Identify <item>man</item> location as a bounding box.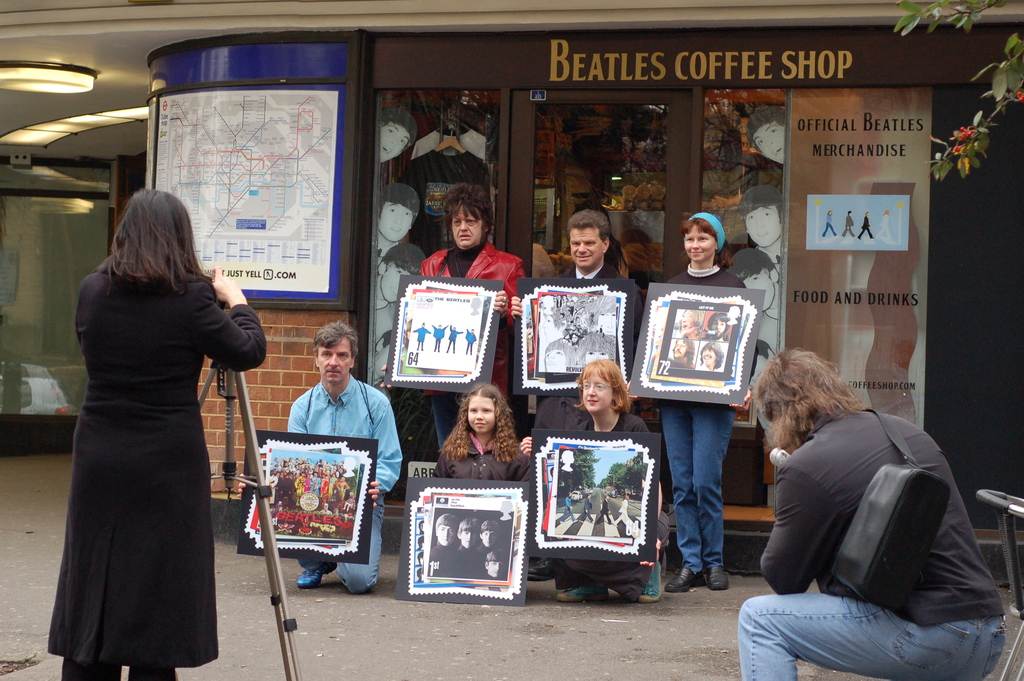
737:192:787:284.
